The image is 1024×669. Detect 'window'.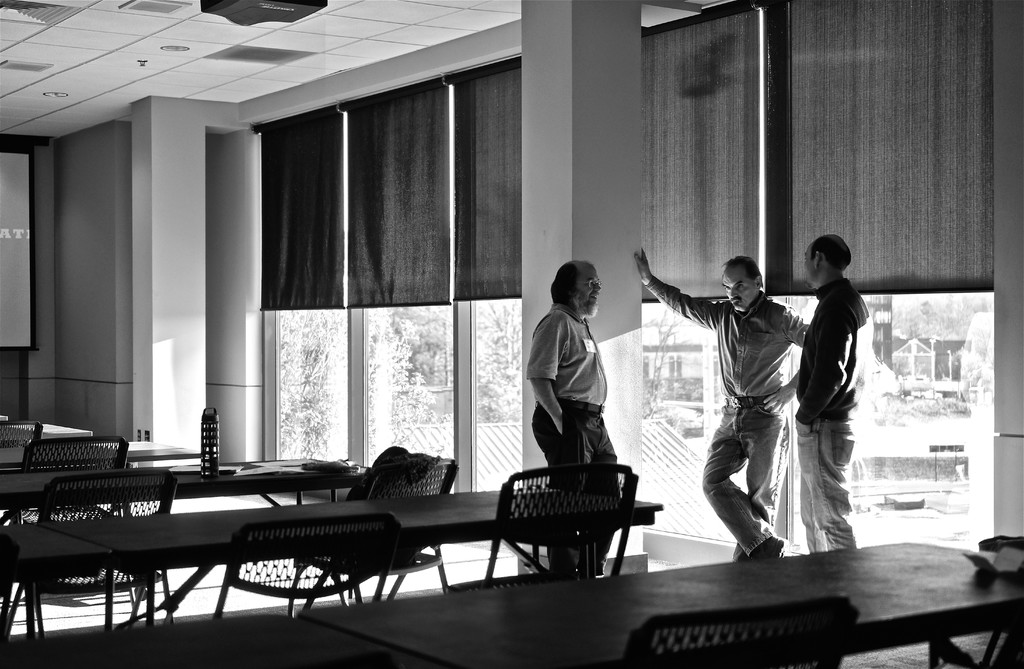
Detection: detection(256, 59, 525, 504).
